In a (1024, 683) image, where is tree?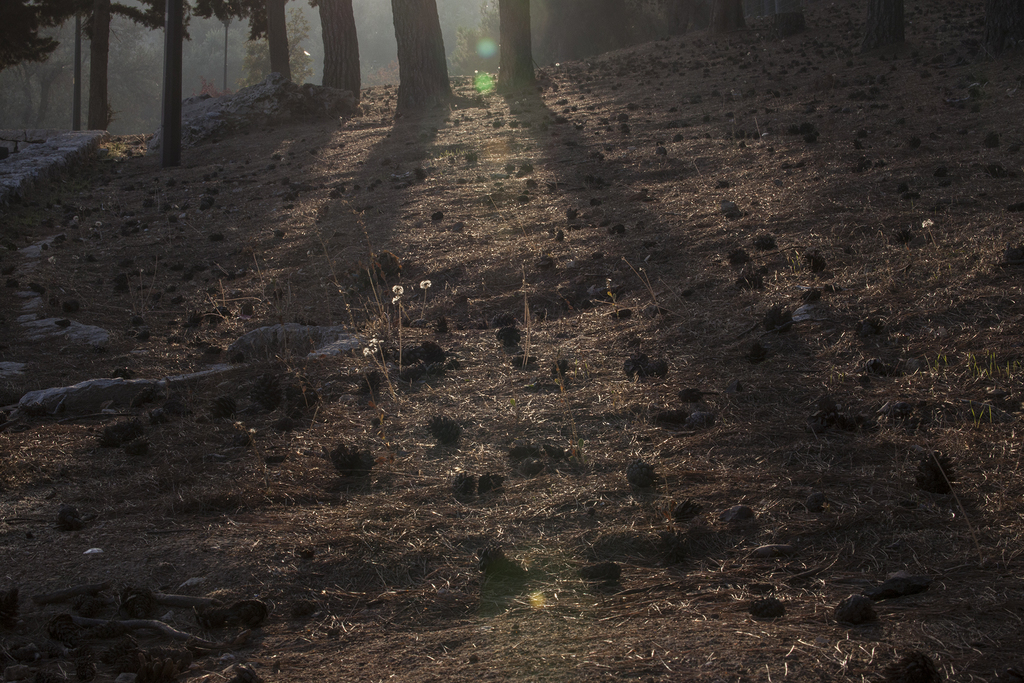
left=392, top=3, right=489, bottom=110.
